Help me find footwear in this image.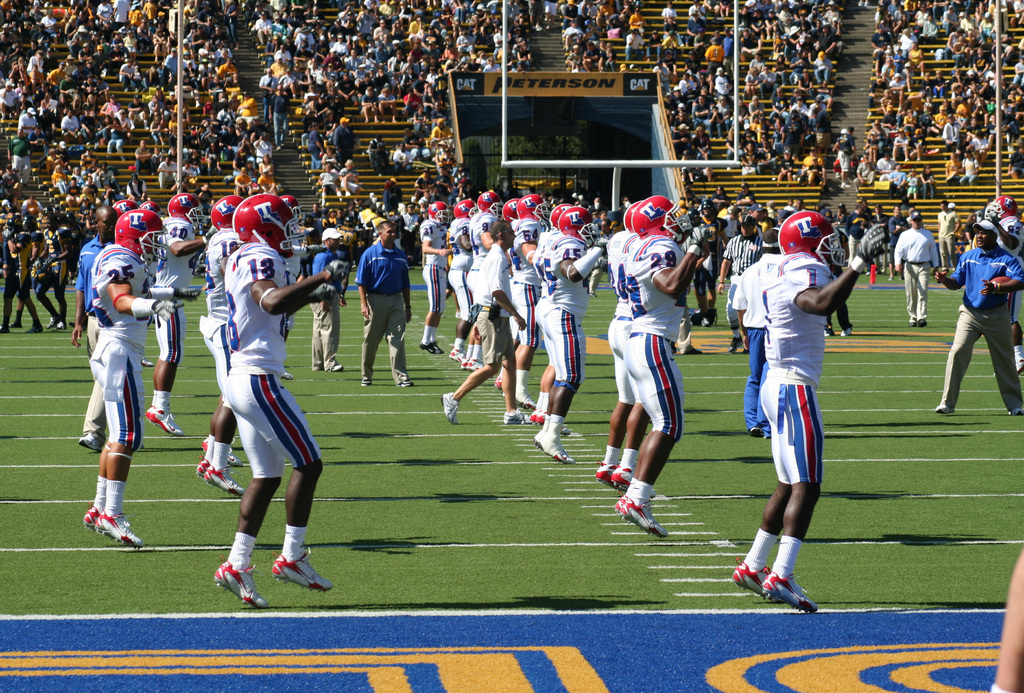
Found it: 362,375,376,388.
